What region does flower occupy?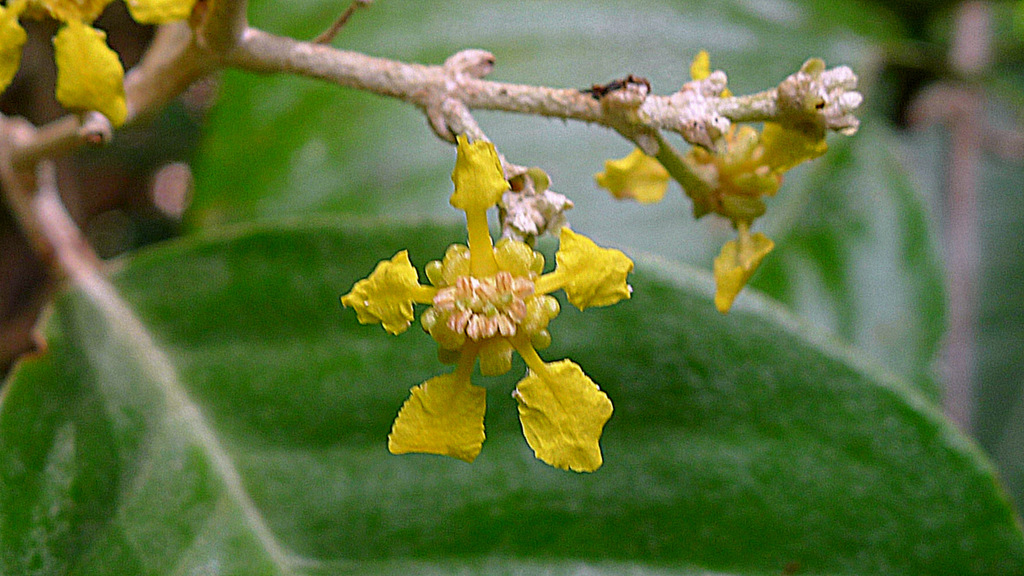
region(0, 0, 196, 131).
